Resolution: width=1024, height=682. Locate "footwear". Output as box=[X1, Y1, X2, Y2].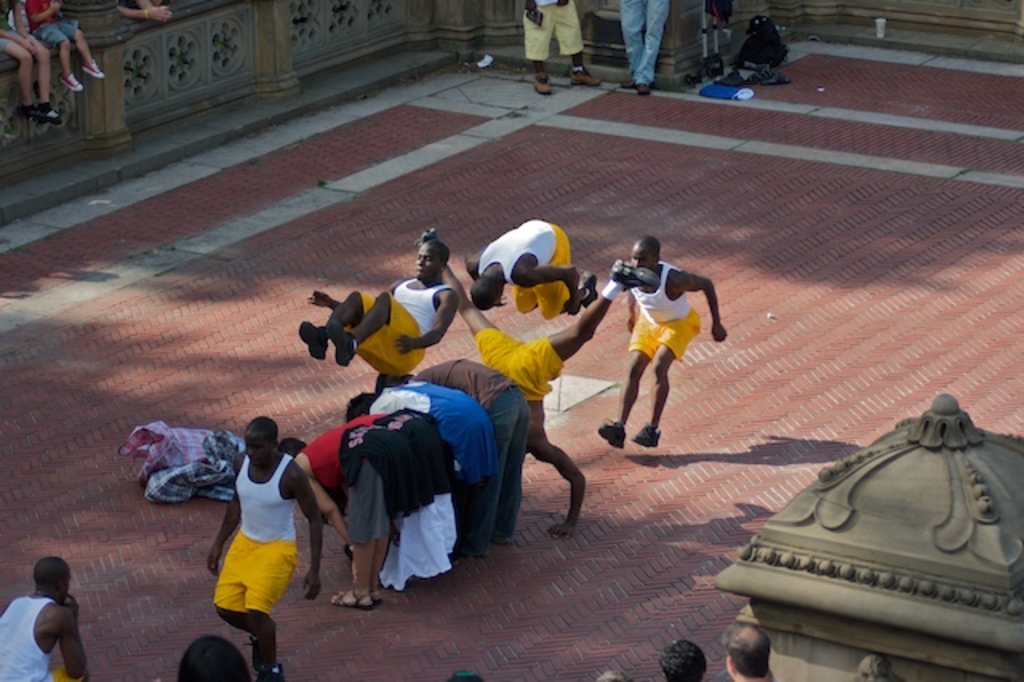
box=[334, 591, 370, 607].
